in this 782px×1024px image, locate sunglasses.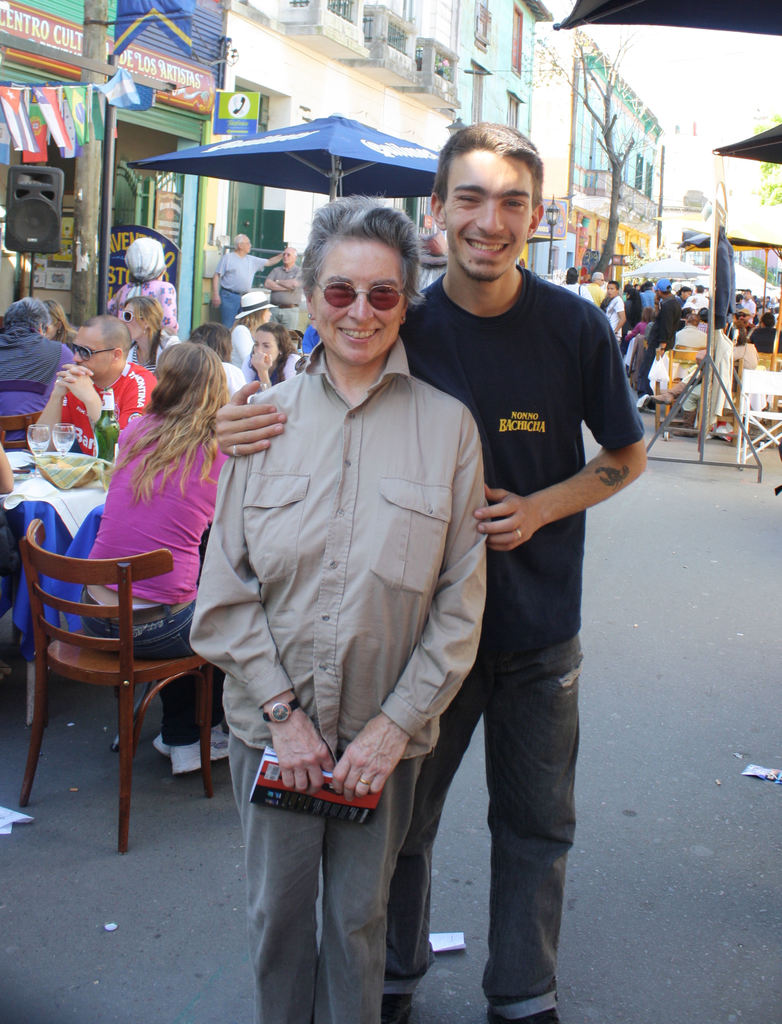
Bounding box: (118,309,142,323).
